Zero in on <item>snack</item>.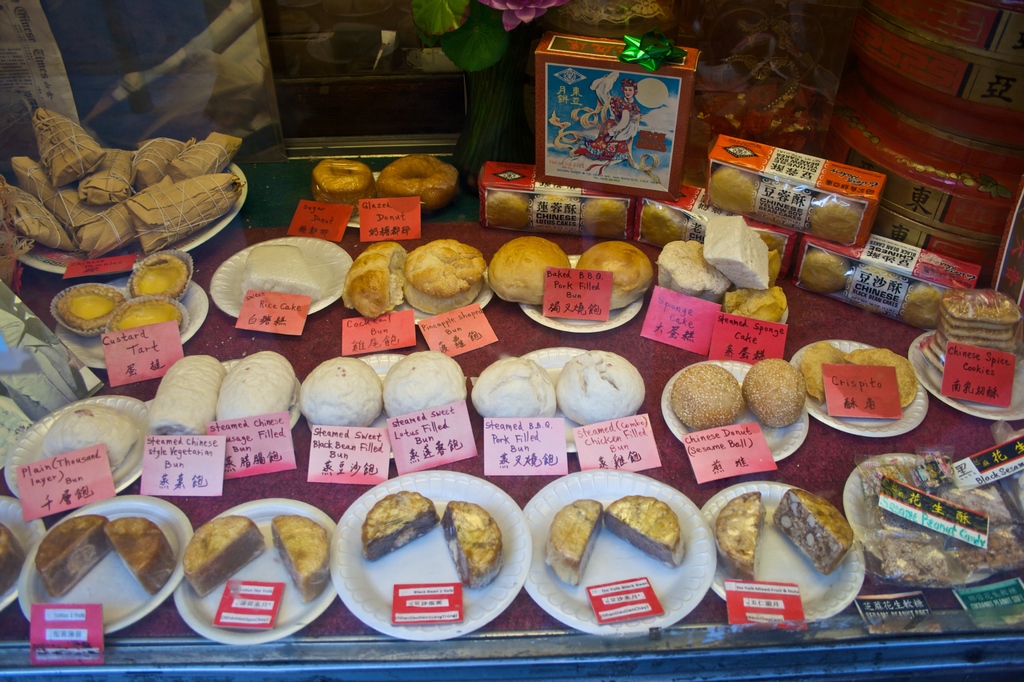
Zeroed in: left=670, top=367, right=744, bottom=434.
